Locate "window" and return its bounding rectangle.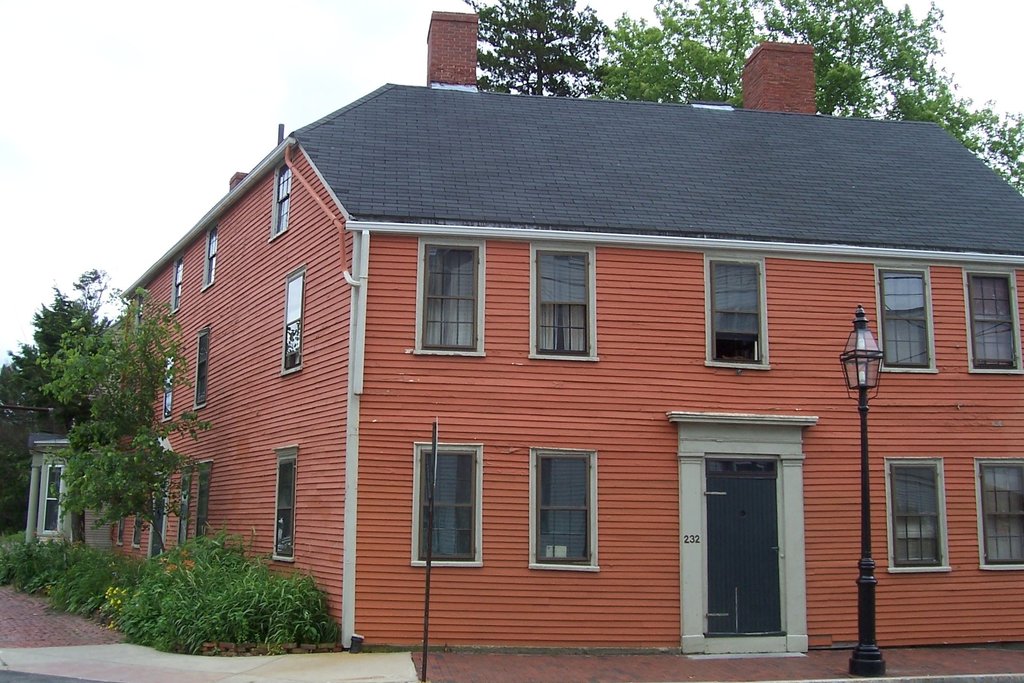
[left=706, top=257, right=766, bottom=367].
